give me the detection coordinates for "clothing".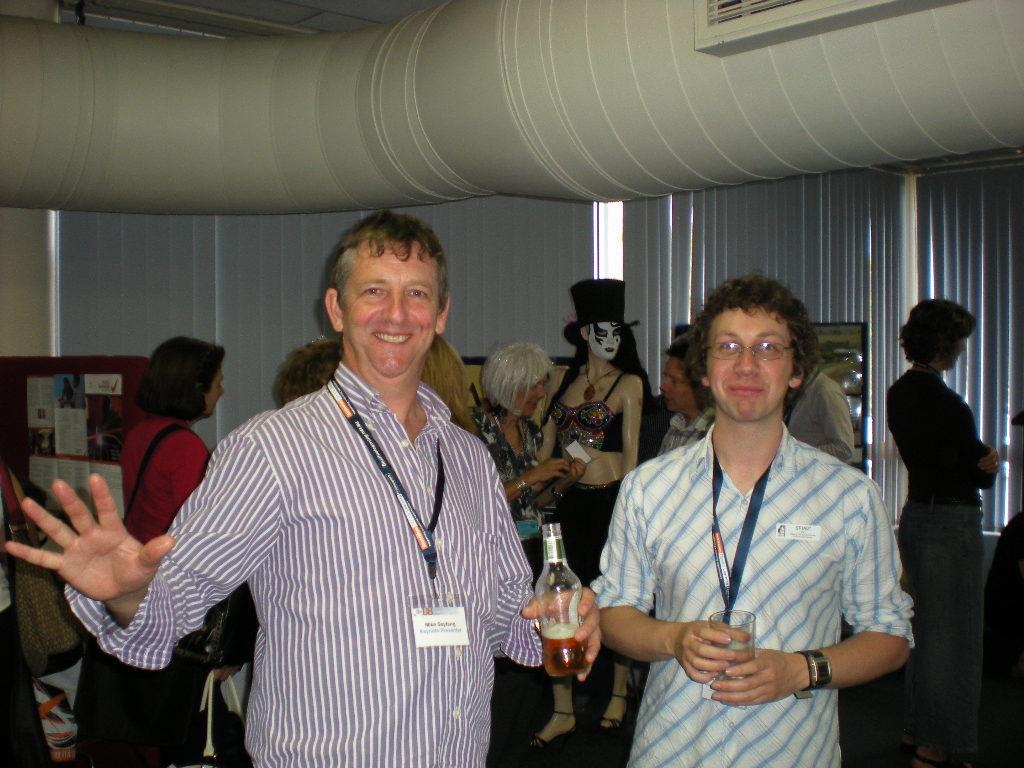
[x1=778, y1=373, x2=859, y2=459].
